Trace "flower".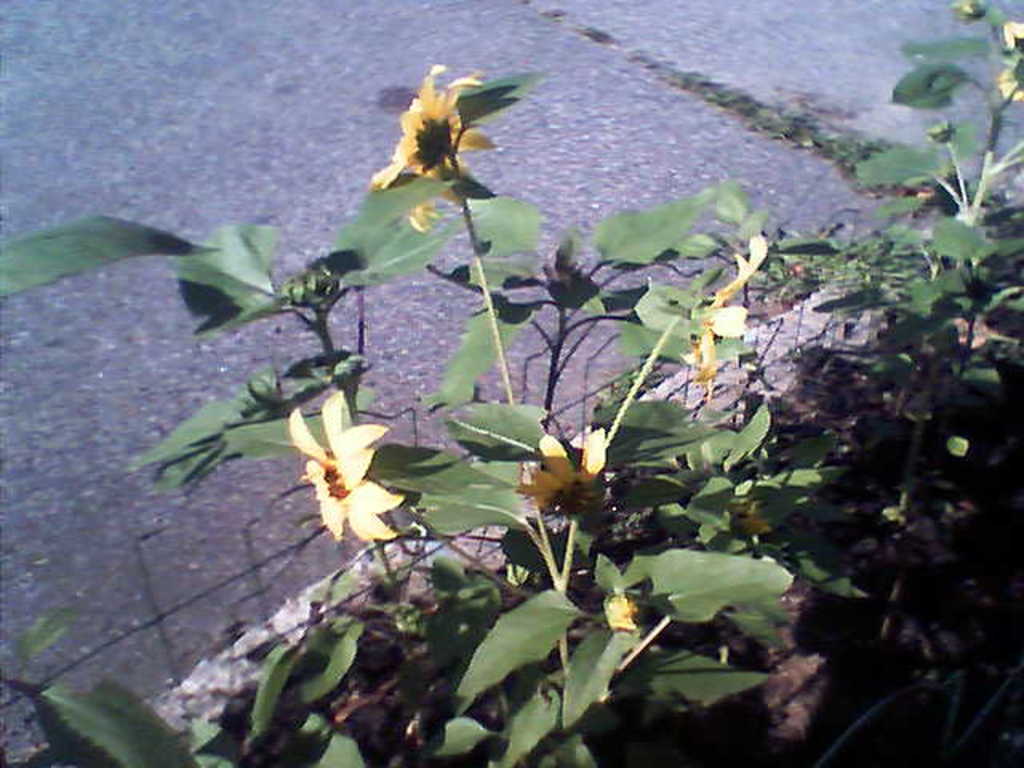
Traced to box(291, 389, 405, 542).
